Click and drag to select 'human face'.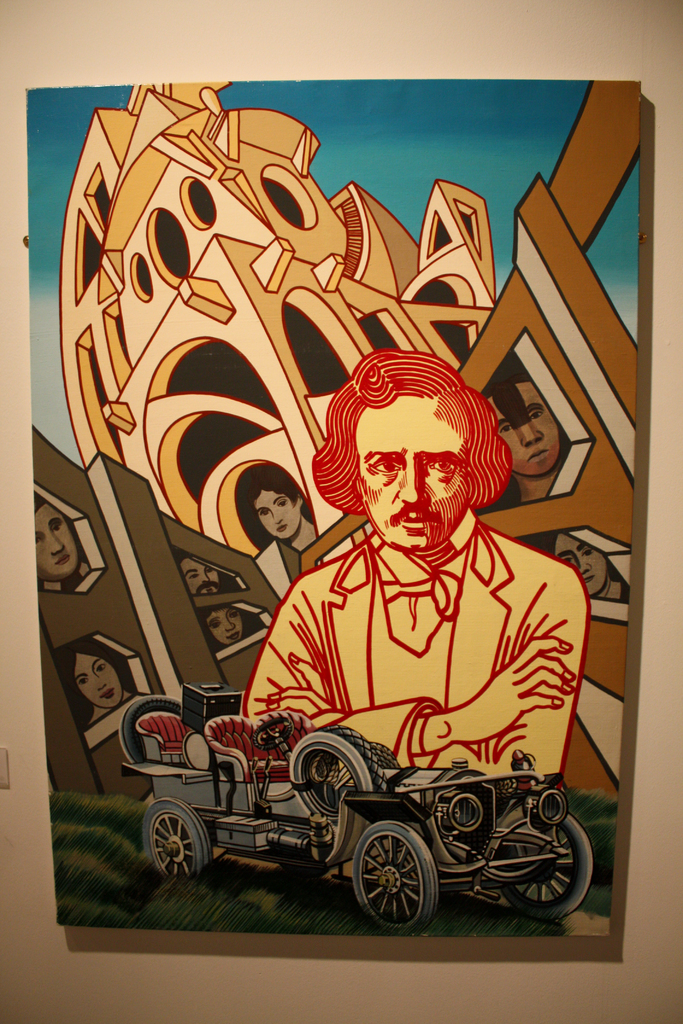
Selection: [34,498,83,579].
